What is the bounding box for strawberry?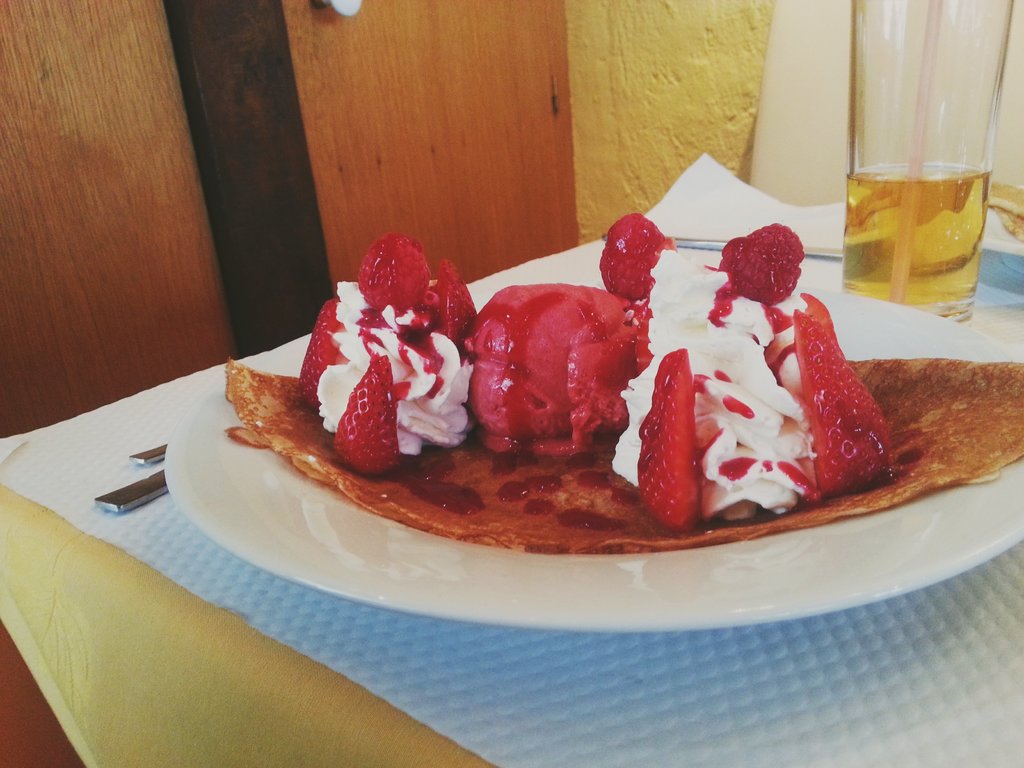
l=633, t=348, r=703, b=532.
